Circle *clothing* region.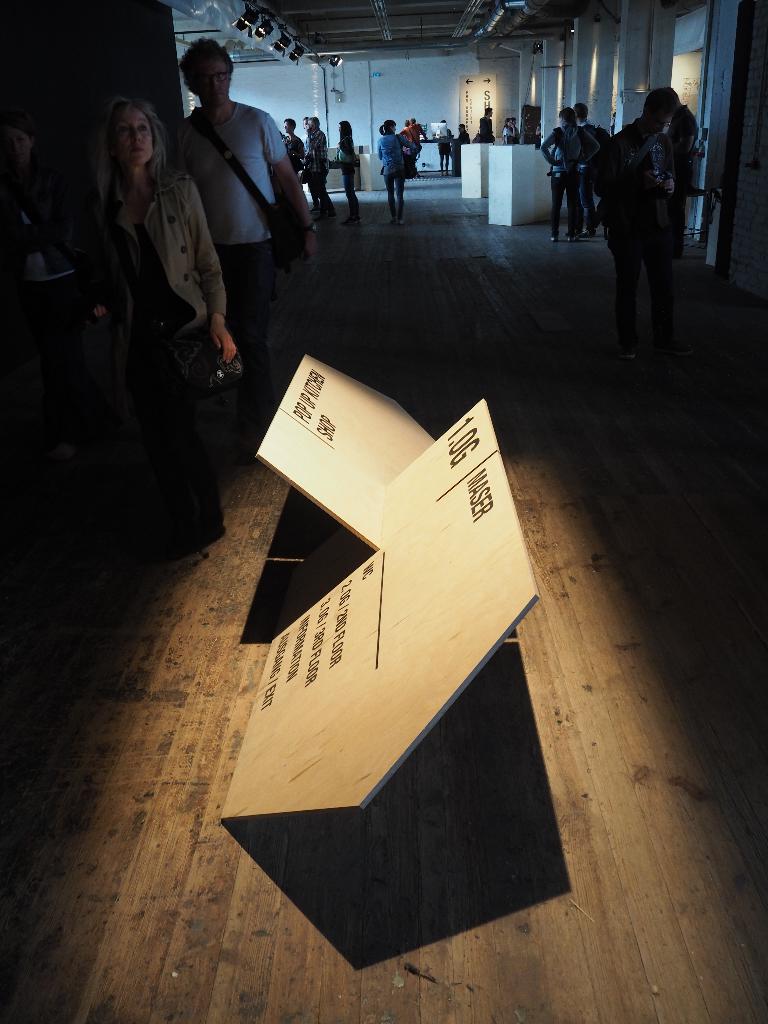
Region: pyautogui.locateOnScreen(454, 134, 470, 144).
